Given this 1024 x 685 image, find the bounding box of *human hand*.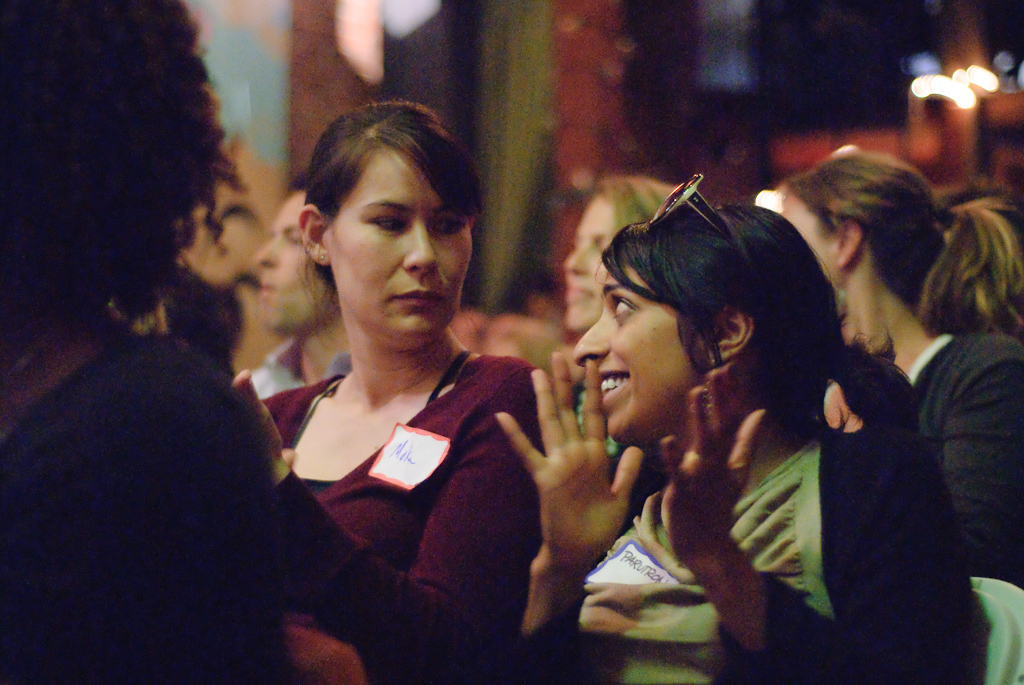
[x1=508, y1=366, x2=641, y2=585].
